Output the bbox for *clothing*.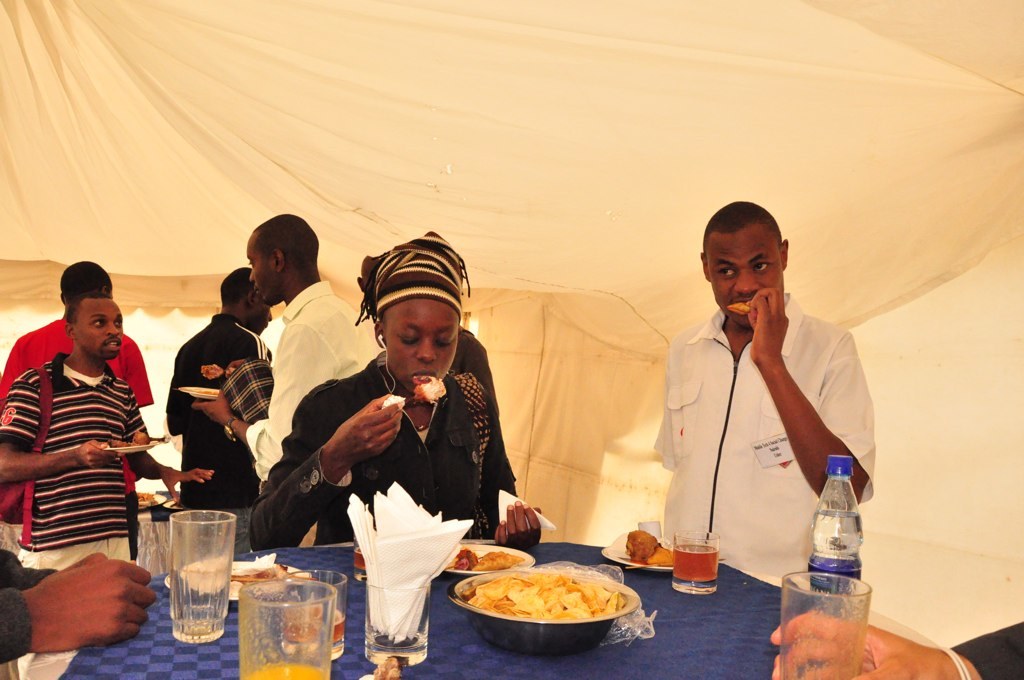
{"left": 653, "top": 257, "right": 893, "bottom": 594}.
